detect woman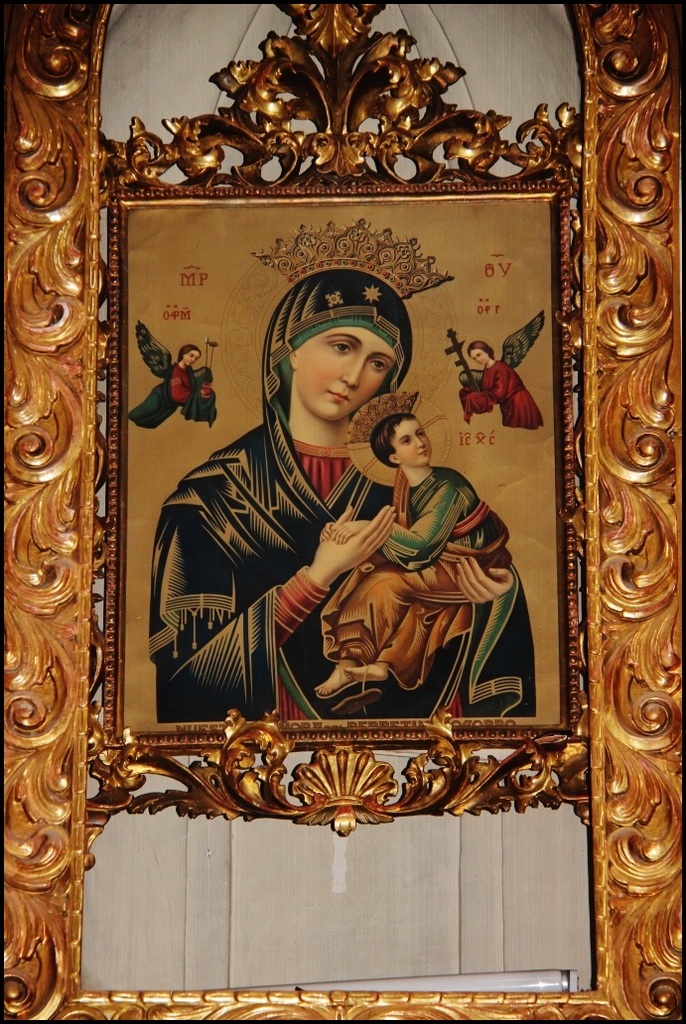
{"x1": 125, "y1": 343, "x2": 218, "y2": 435}
